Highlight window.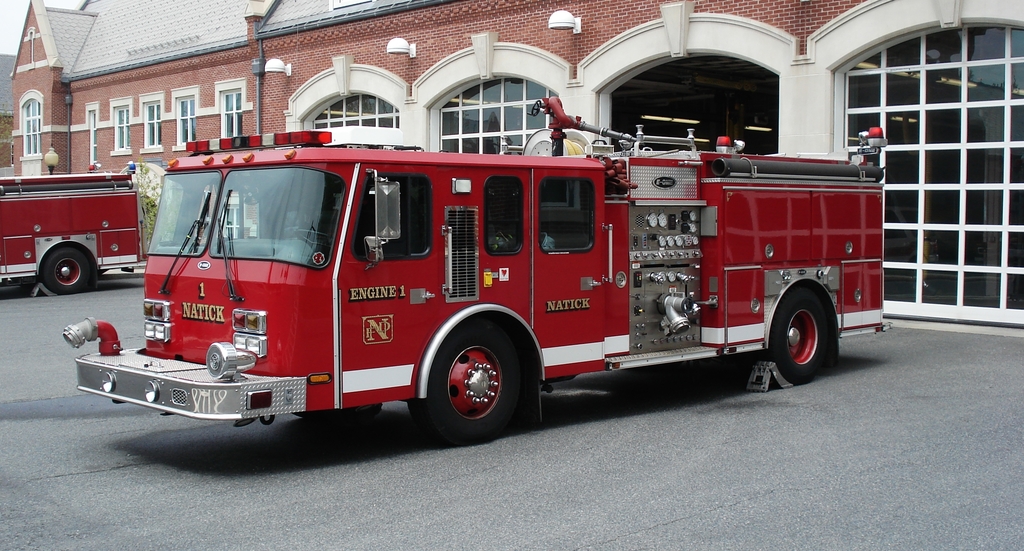
Highlighted region: box=[170, 84, 204, 152].
